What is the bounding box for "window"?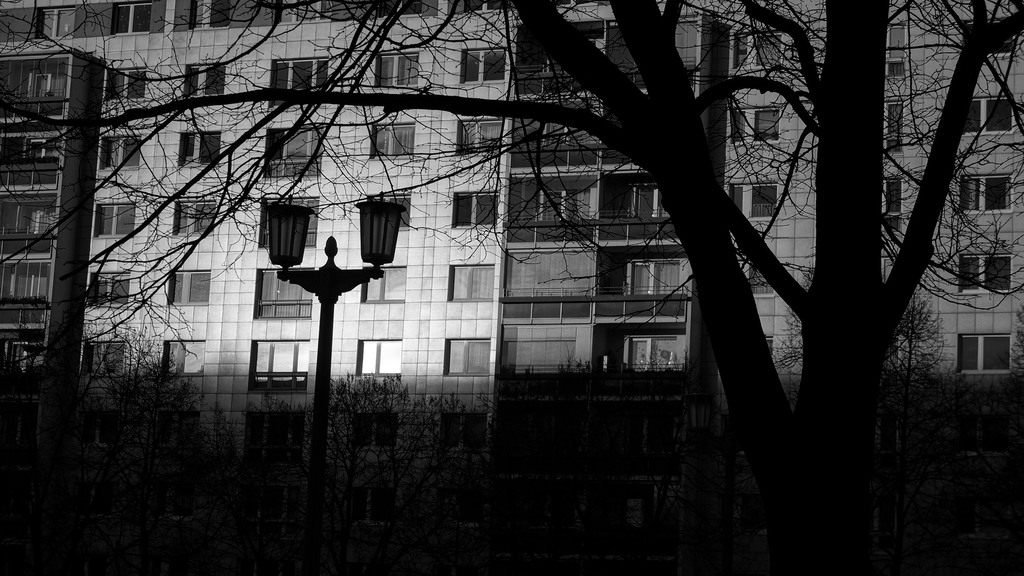
l=92, t=268, r=129, b=309.
